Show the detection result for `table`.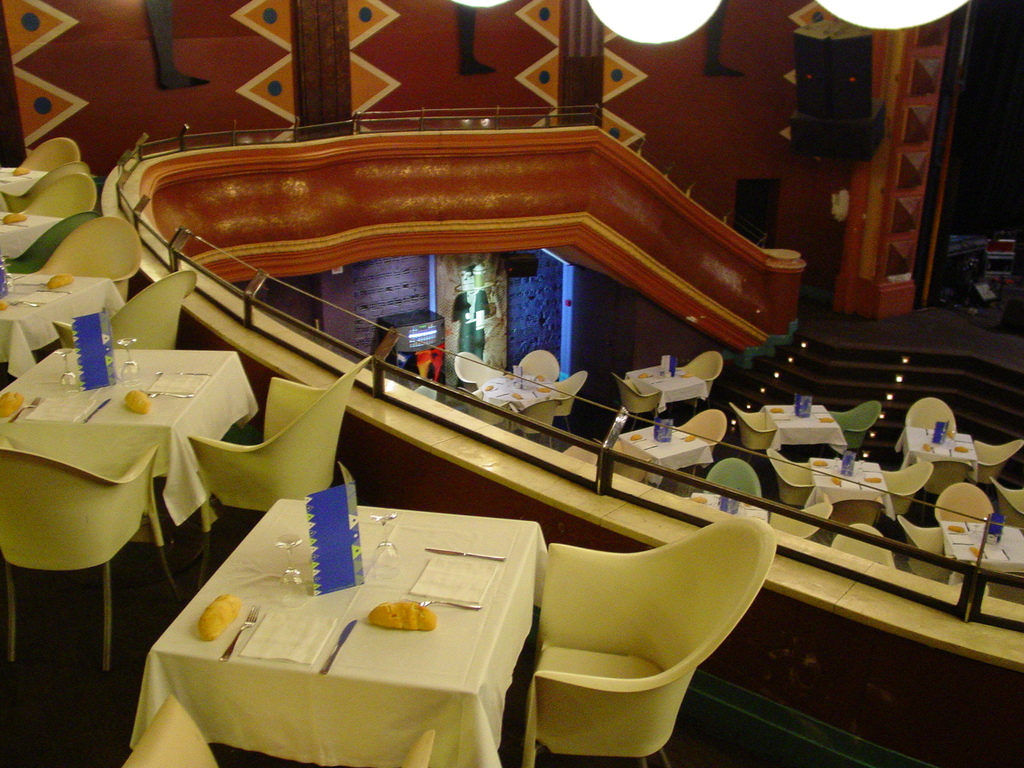
0:209:56:257.
